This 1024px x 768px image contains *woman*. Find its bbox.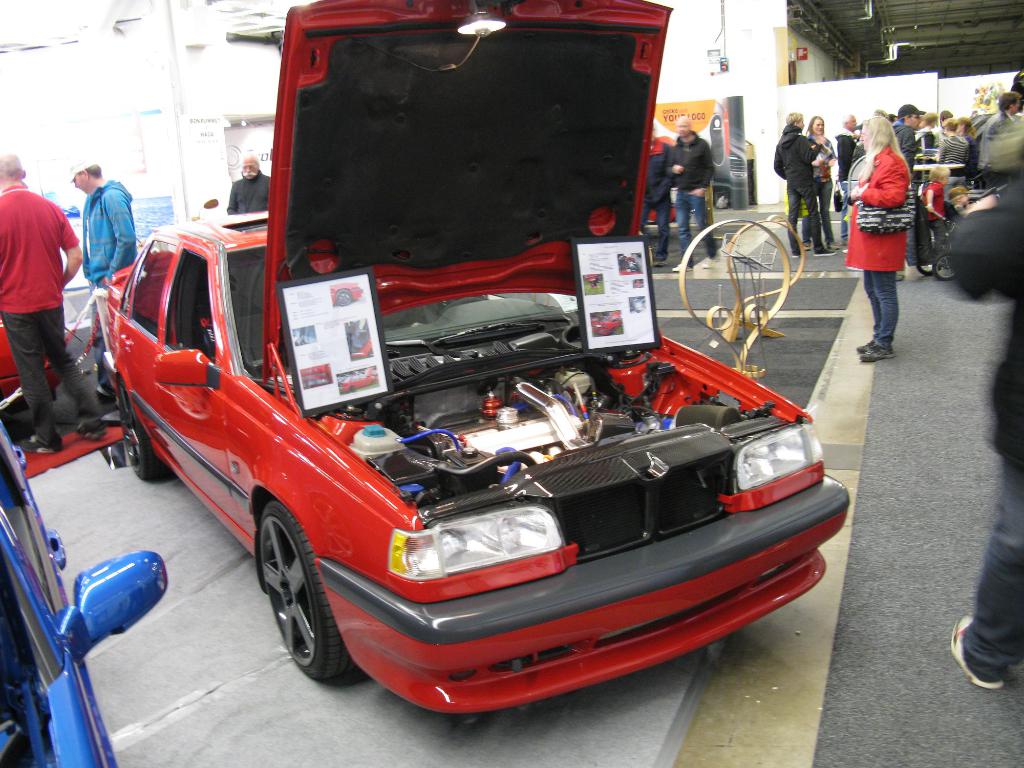
select_region(845, 113, 911, 364).
